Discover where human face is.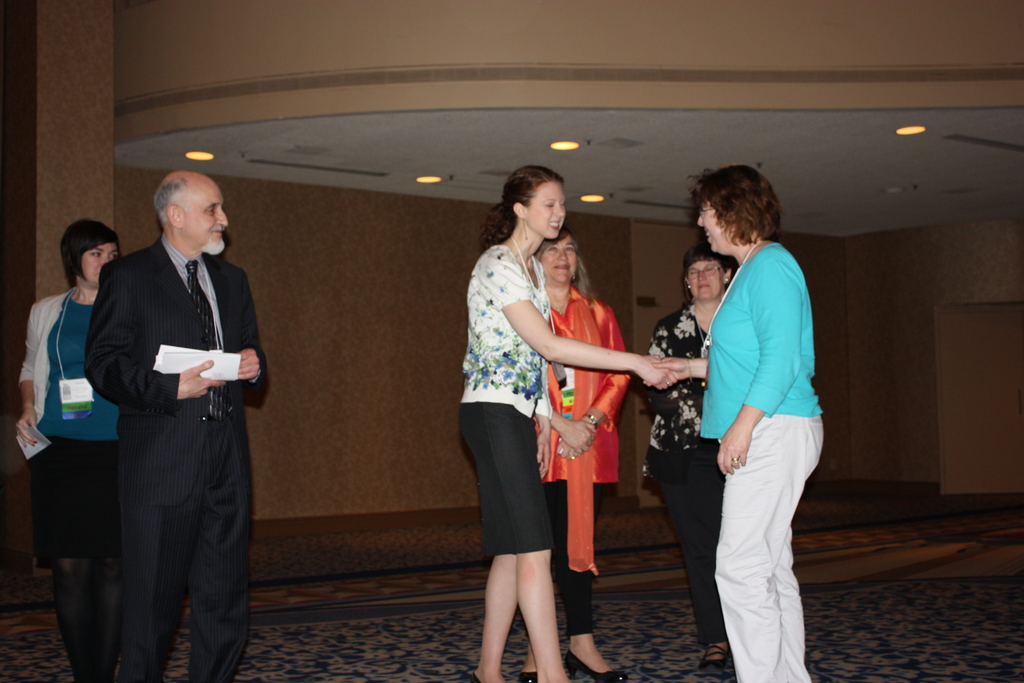
Discovered at BBox(698, 201, 737, 254).
